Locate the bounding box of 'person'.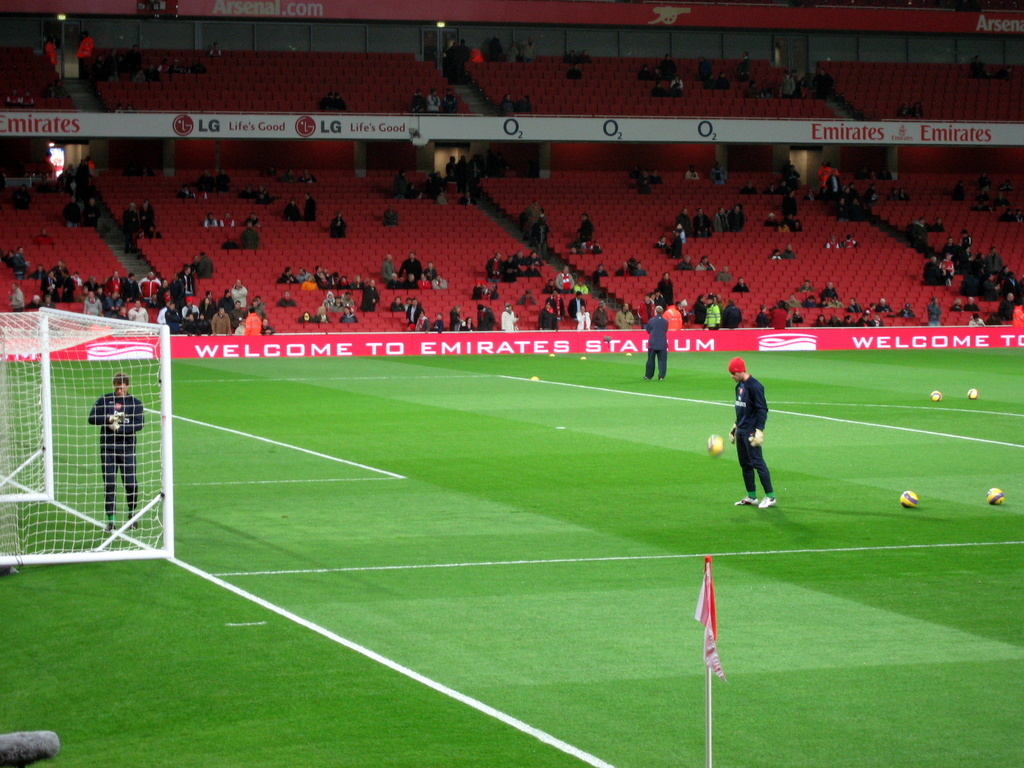
Bounding box: left=616, top=304, right=634, bottom=329.
